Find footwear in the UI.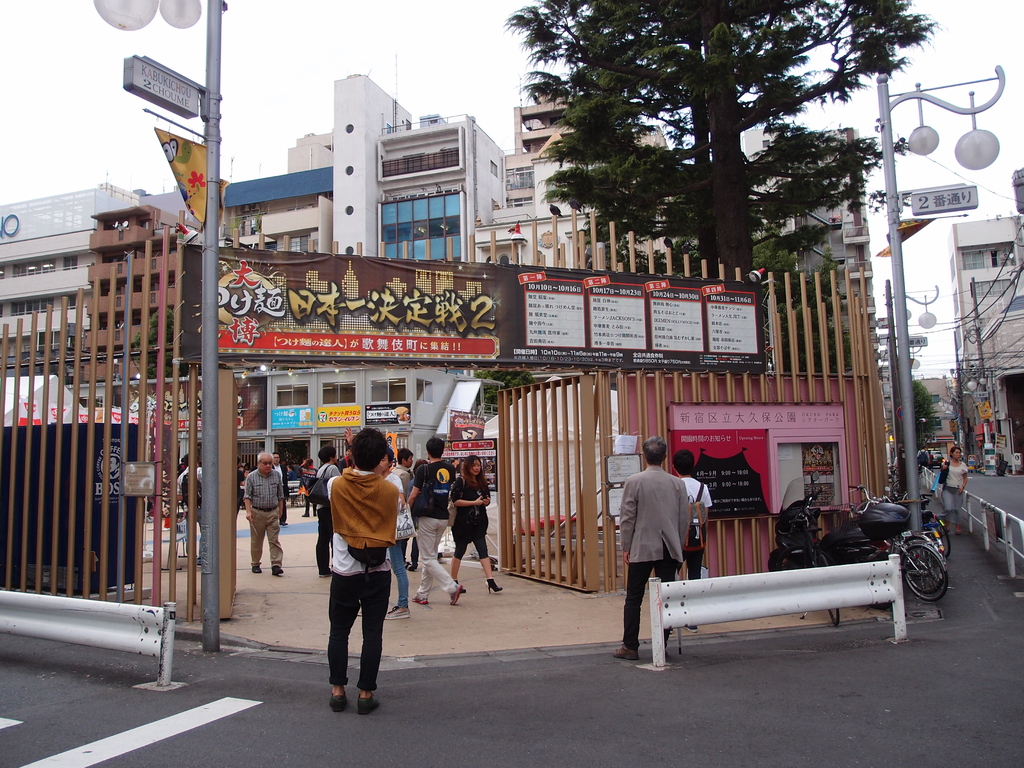
UI element at region(353, 602, 364, 620).
